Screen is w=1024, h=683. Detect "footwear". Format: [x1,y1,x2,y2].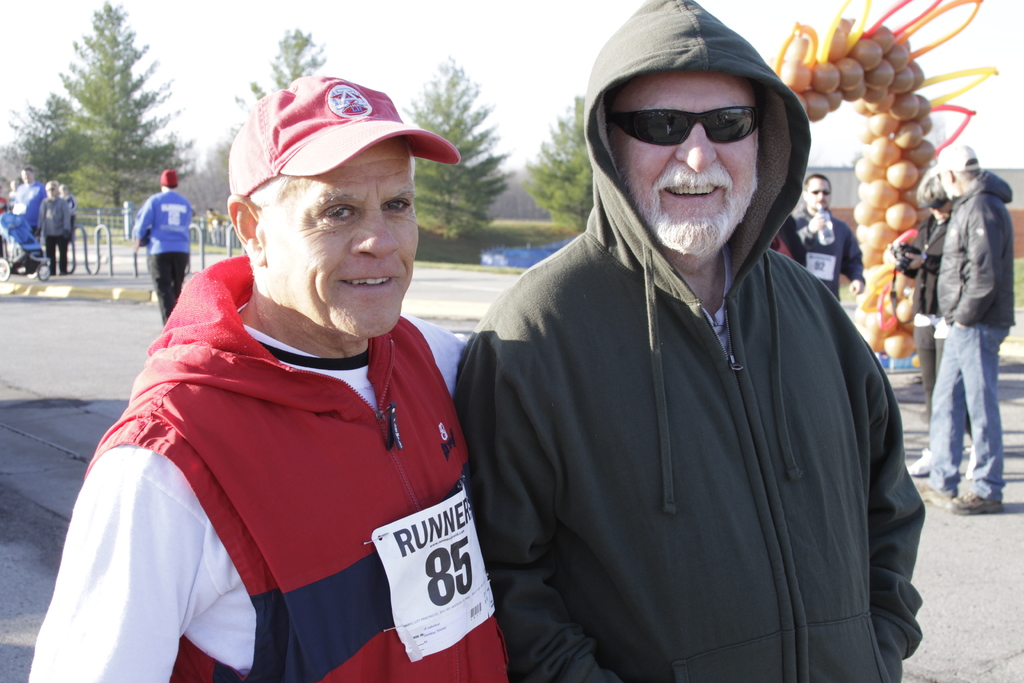
[908,447,933,477].
